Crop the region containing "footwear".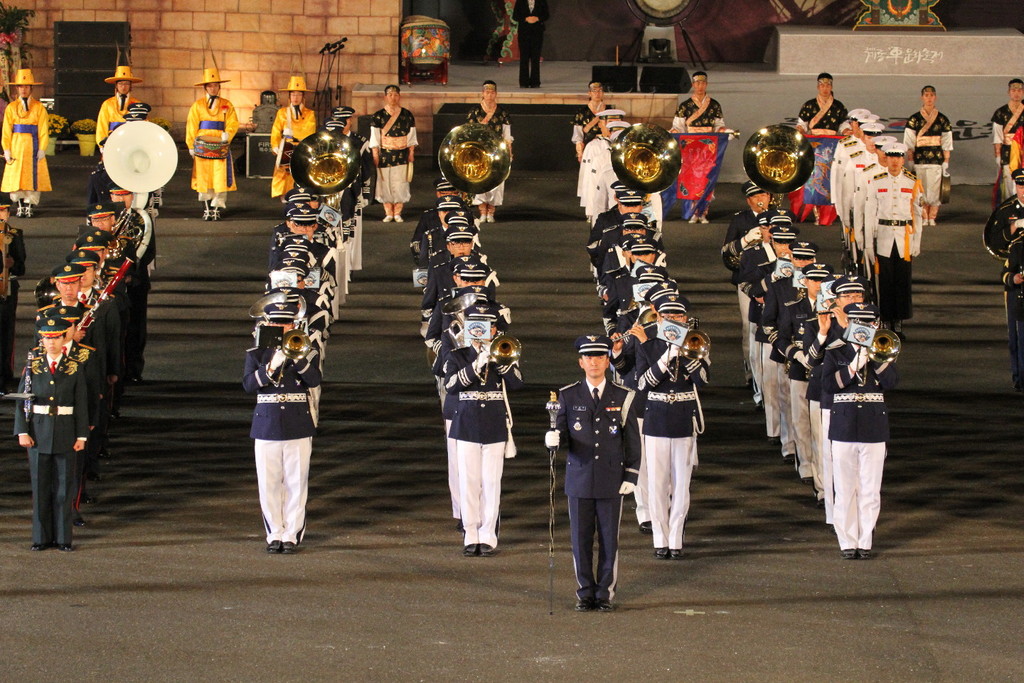
Crop region: bbox=(653, 541, 673, 560).
